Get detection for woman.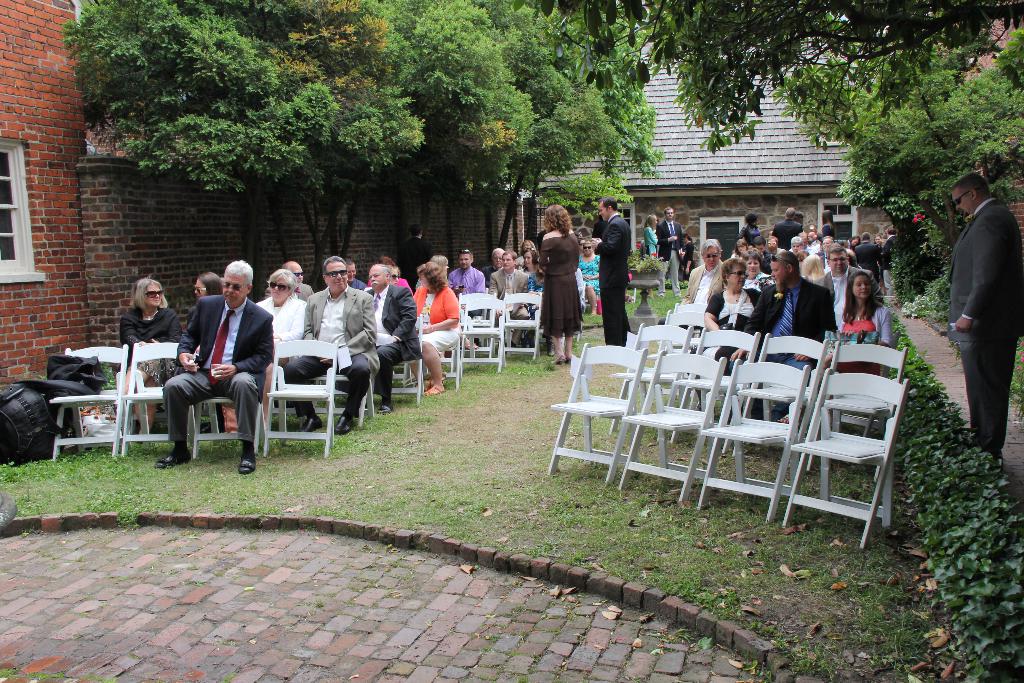
Detection: <region>740, 252, 770, 288</region>.
